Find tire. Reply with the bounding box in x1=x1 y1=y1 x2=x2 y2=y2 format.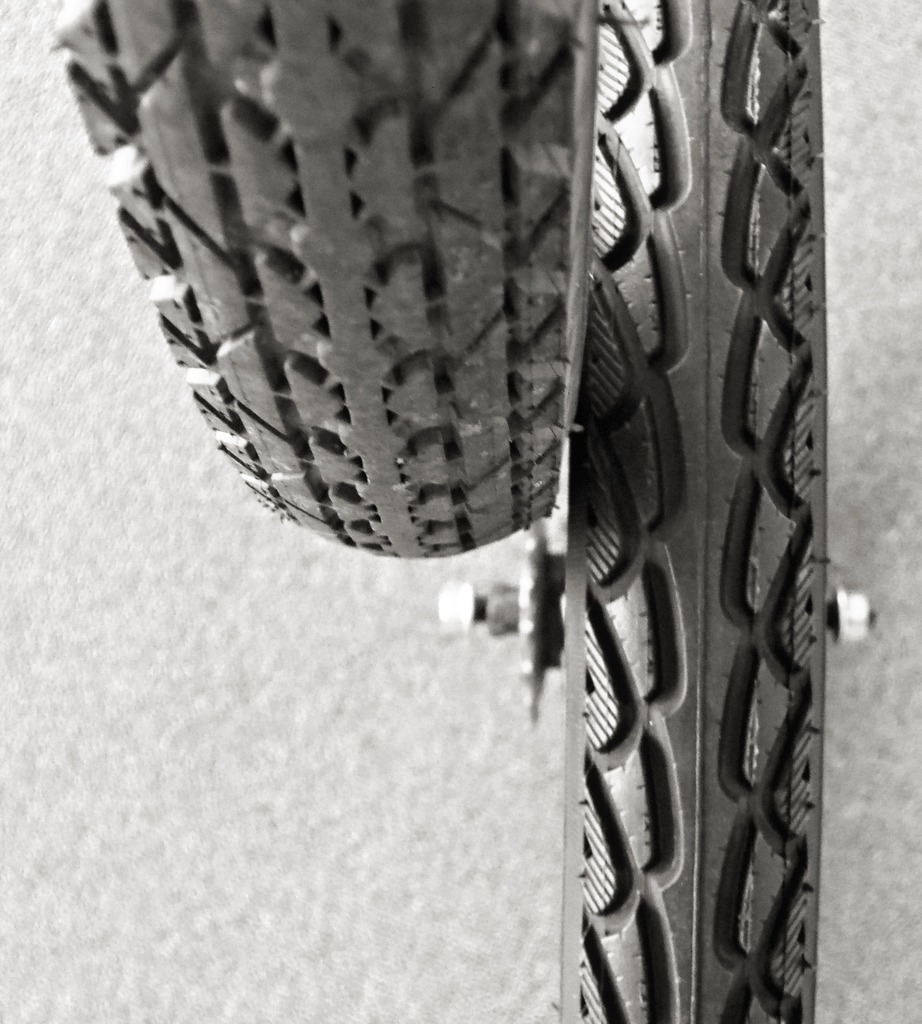
x1=559 y1=0 x2=818 y2=1023.
